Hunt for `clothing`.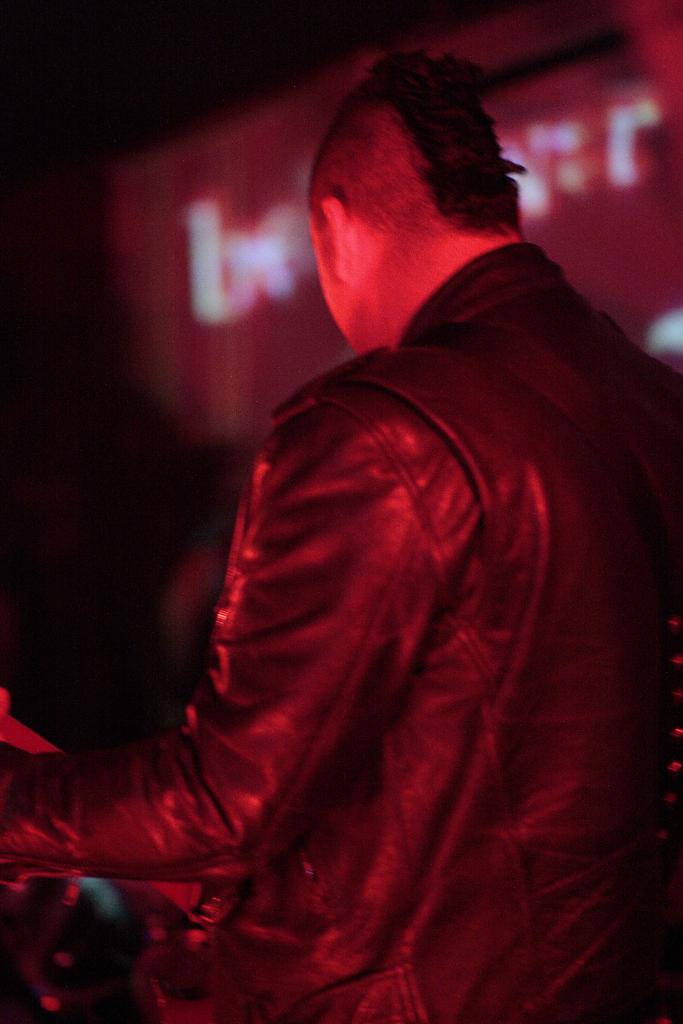
Hunted down at (65,158,639,1000).
